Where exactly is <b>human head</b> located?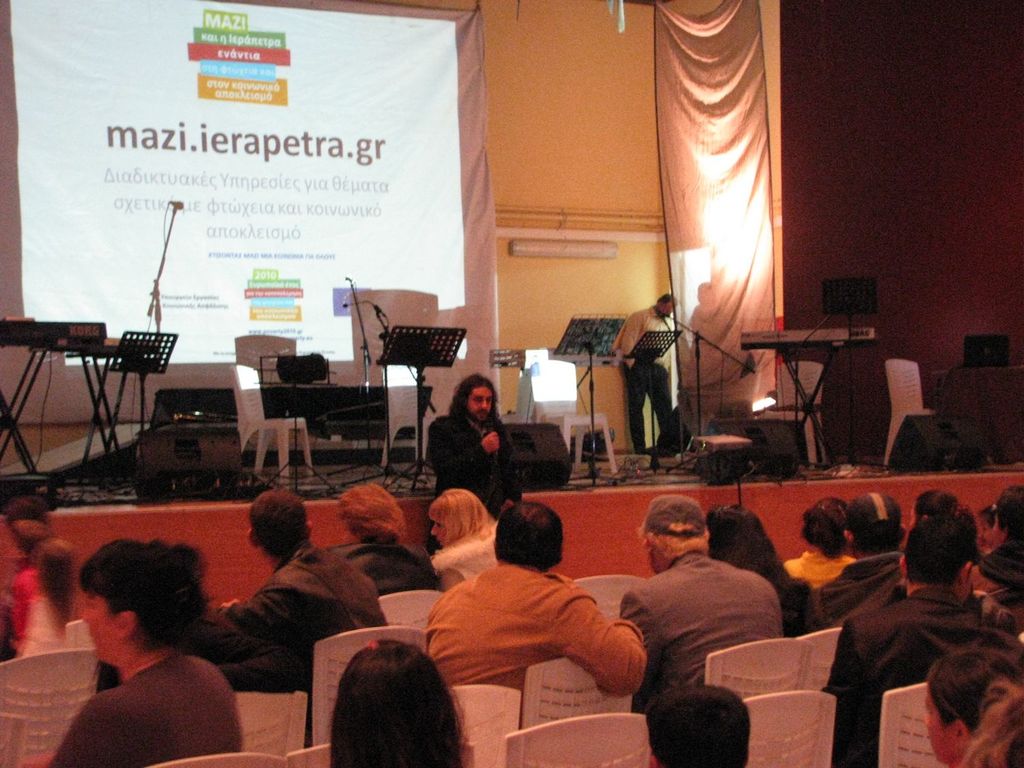
Its bounding box is [912, 488, 965, 522].
